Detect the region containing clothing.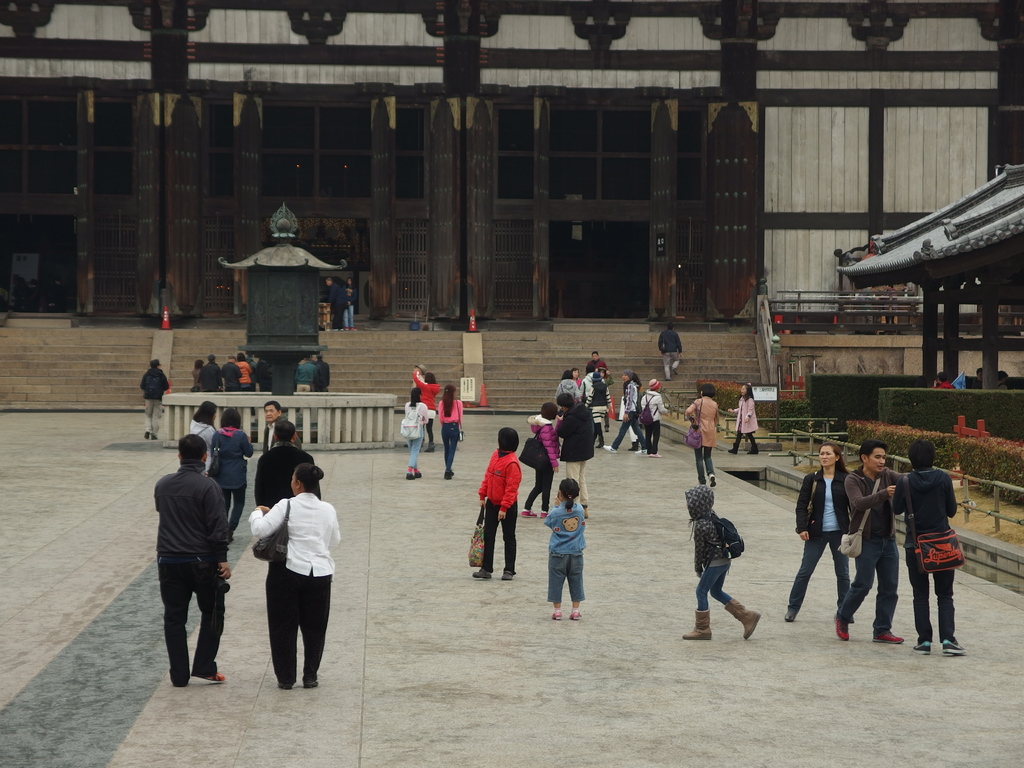
[x1=892, y1=462, x2=956, y2=641].
